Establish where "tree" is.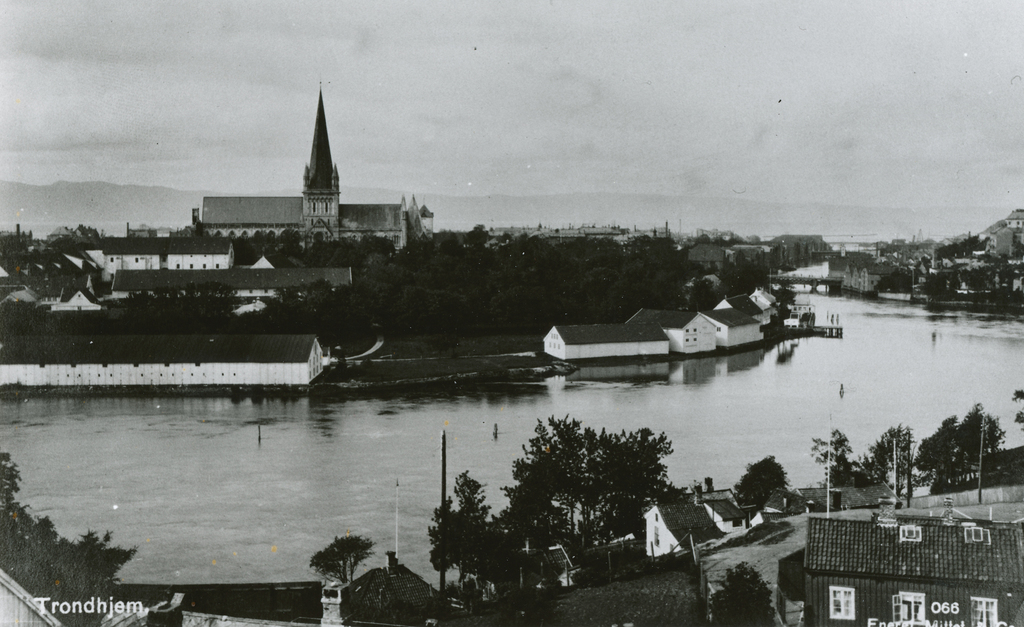
Established at x1=870 y1=412 x2=927 y2=493.
